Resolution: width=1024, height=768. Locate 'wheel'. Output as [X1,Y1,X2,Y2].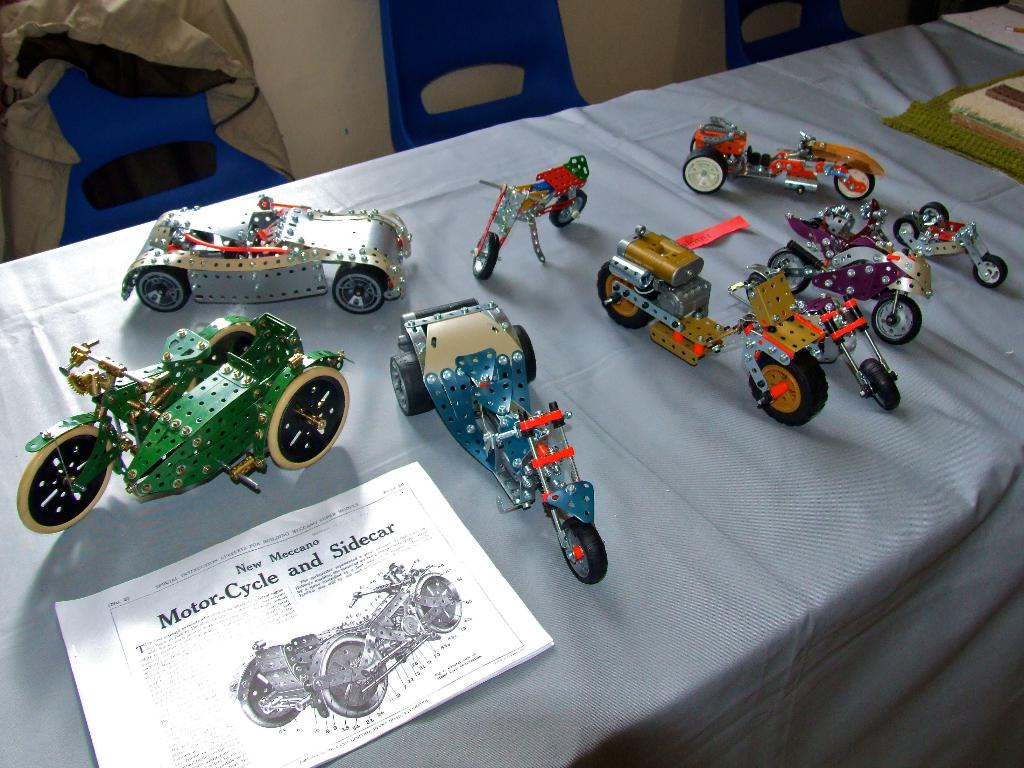
[872,289,920,347].
